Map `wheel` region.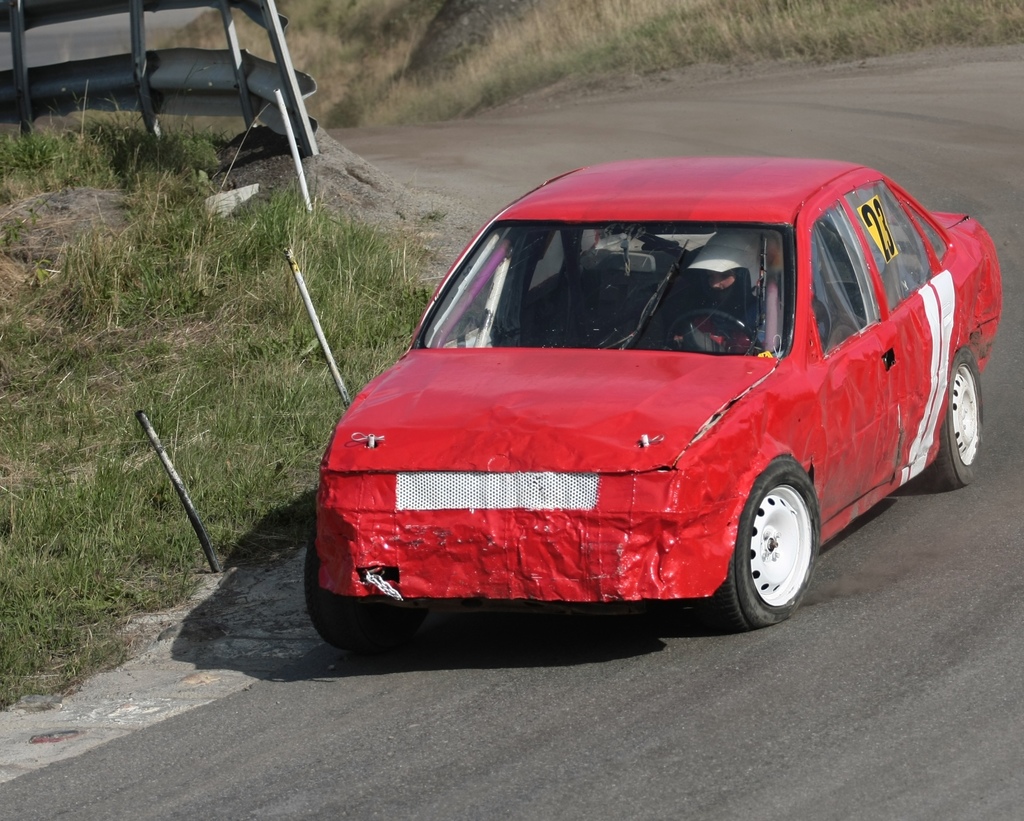
Mapped to [x1=724, y1=468, x2=824, y2=619].
